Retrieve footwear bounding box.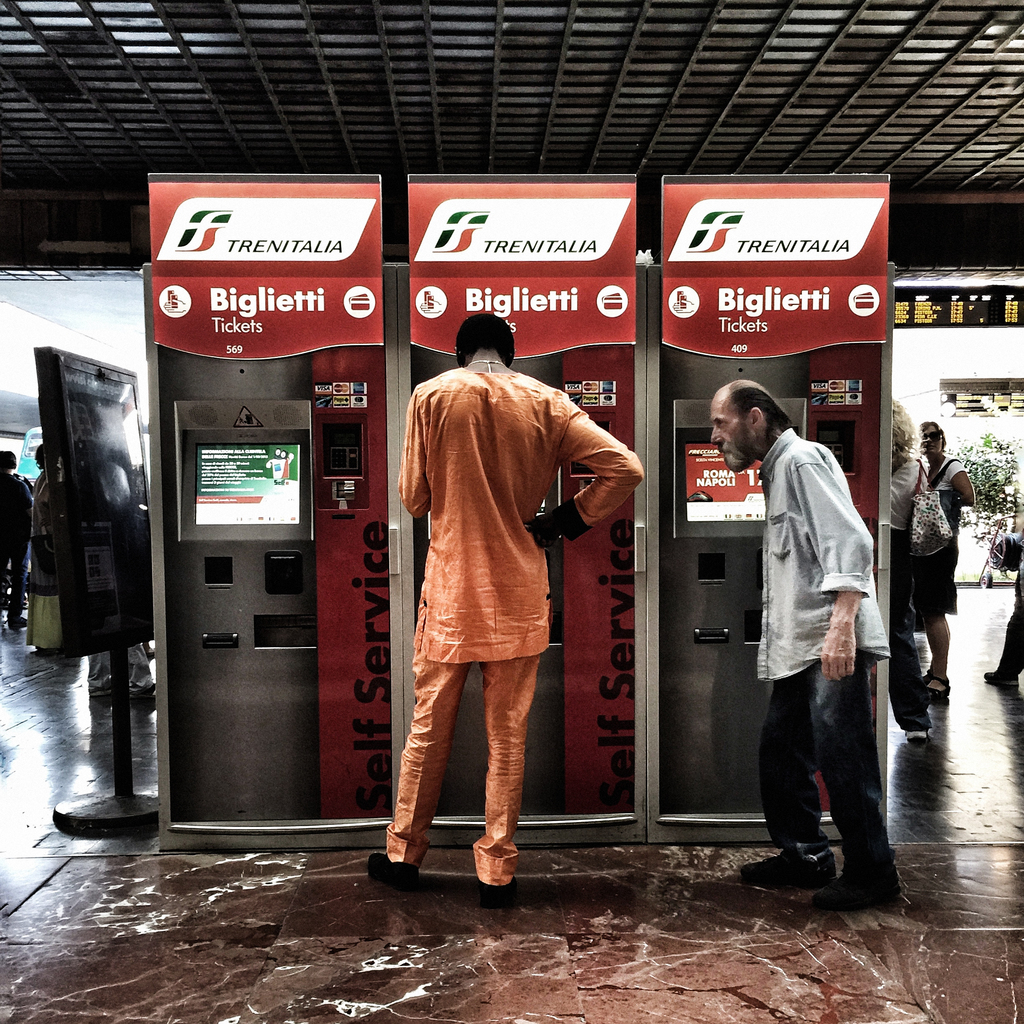
Bounding box: {"left": 364, "top": 858, "right": 437, "bottom": 886}.
